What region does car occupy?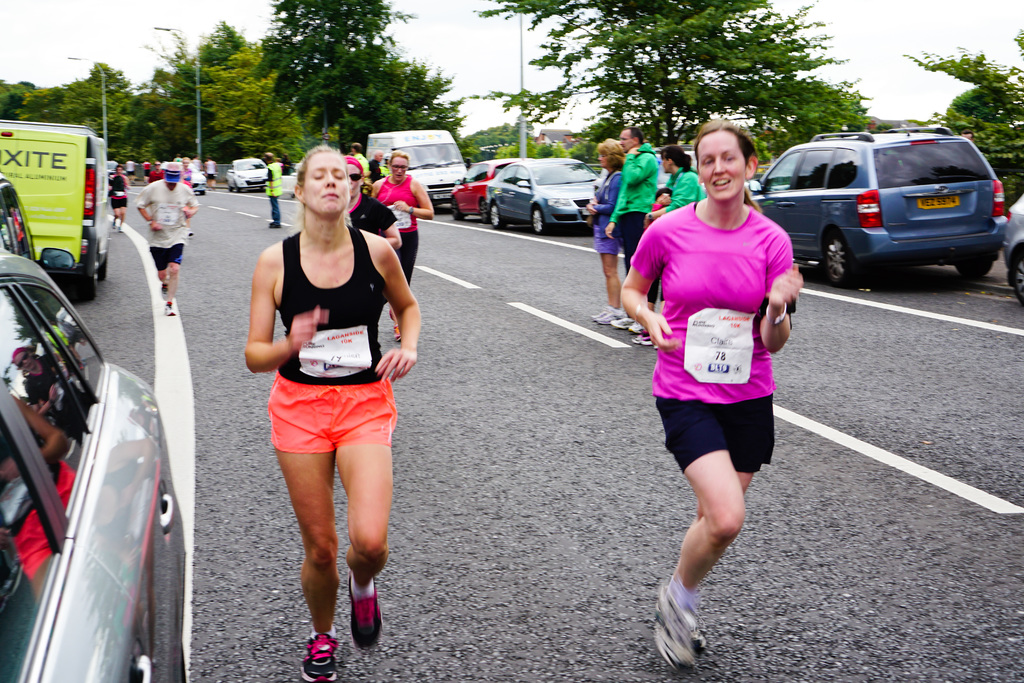
0,248,193,682.
